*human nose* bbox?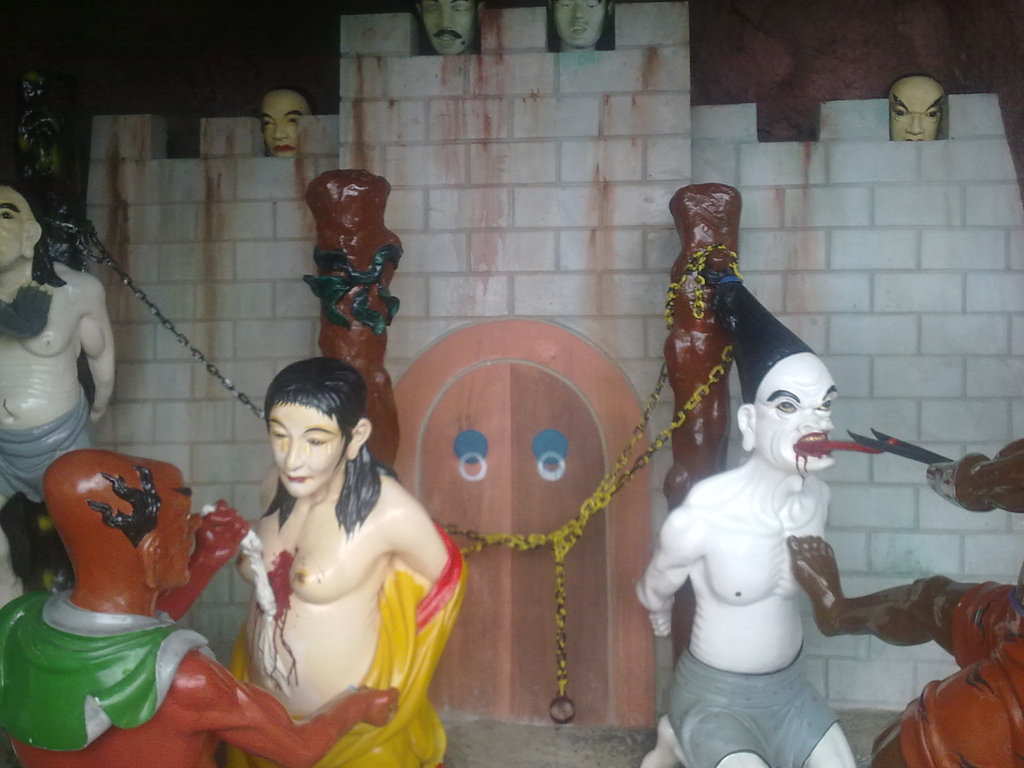
rect(282, 437, 305, 472)
